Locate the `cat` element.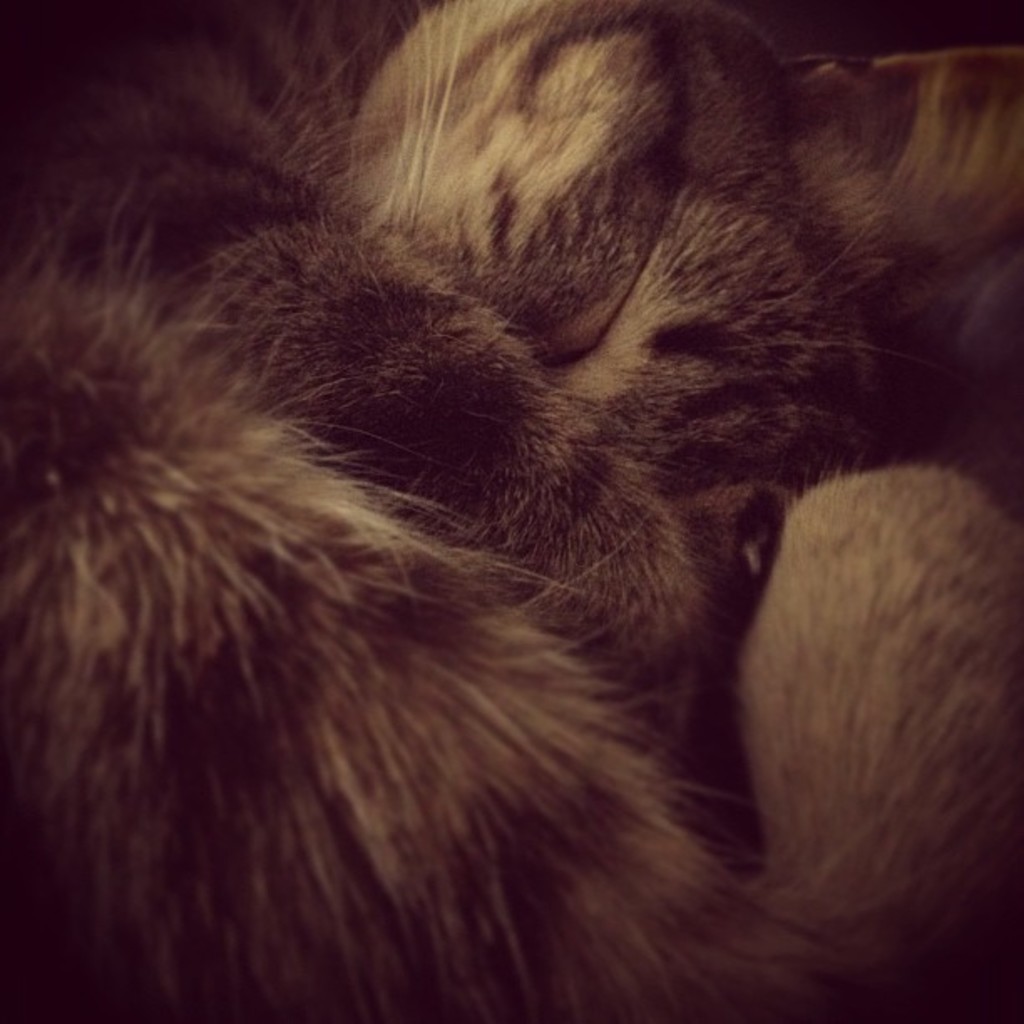
Element bbox: [x1=10, y1=0, x2=1023, y2=1023].
